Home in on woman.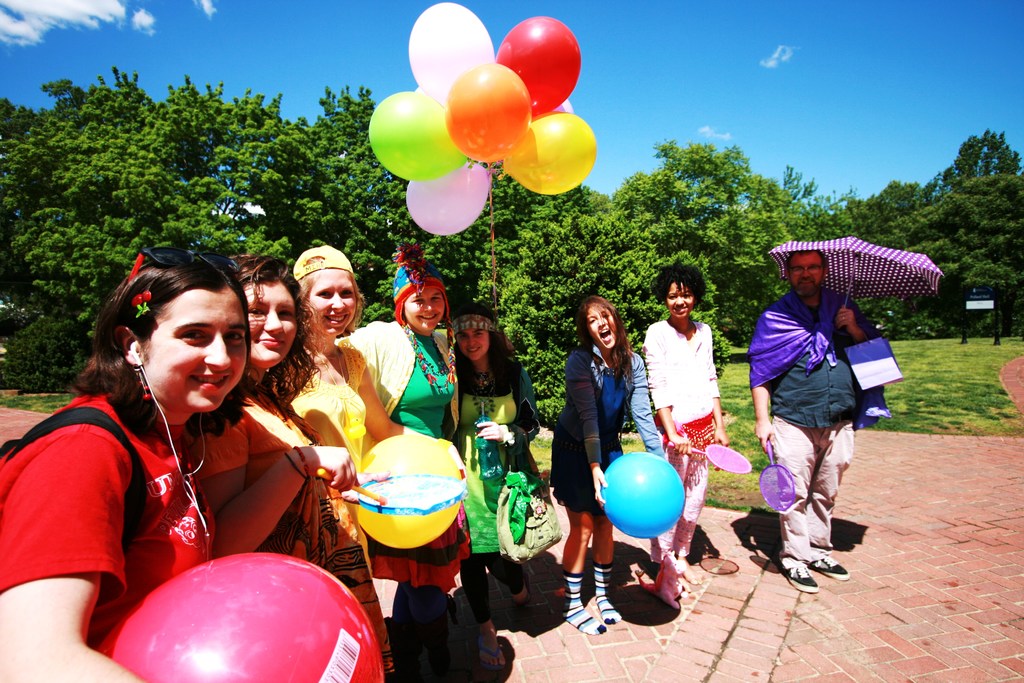
Homed in at rect(184, 255, 388, 670).
